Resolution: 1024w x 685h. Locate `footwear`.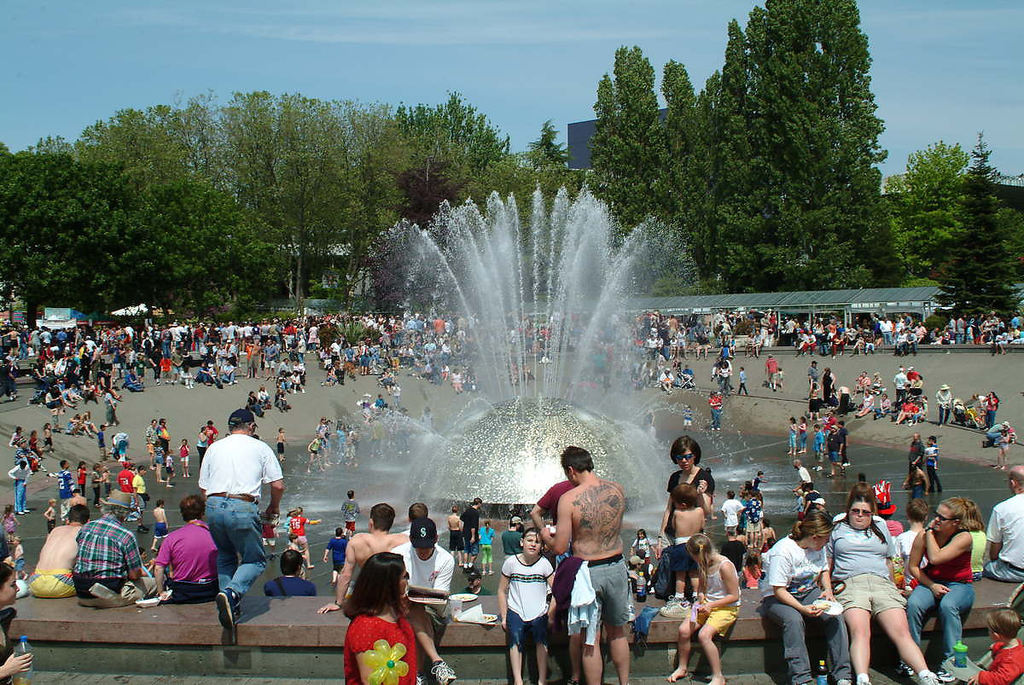
[143,525,148,534].
